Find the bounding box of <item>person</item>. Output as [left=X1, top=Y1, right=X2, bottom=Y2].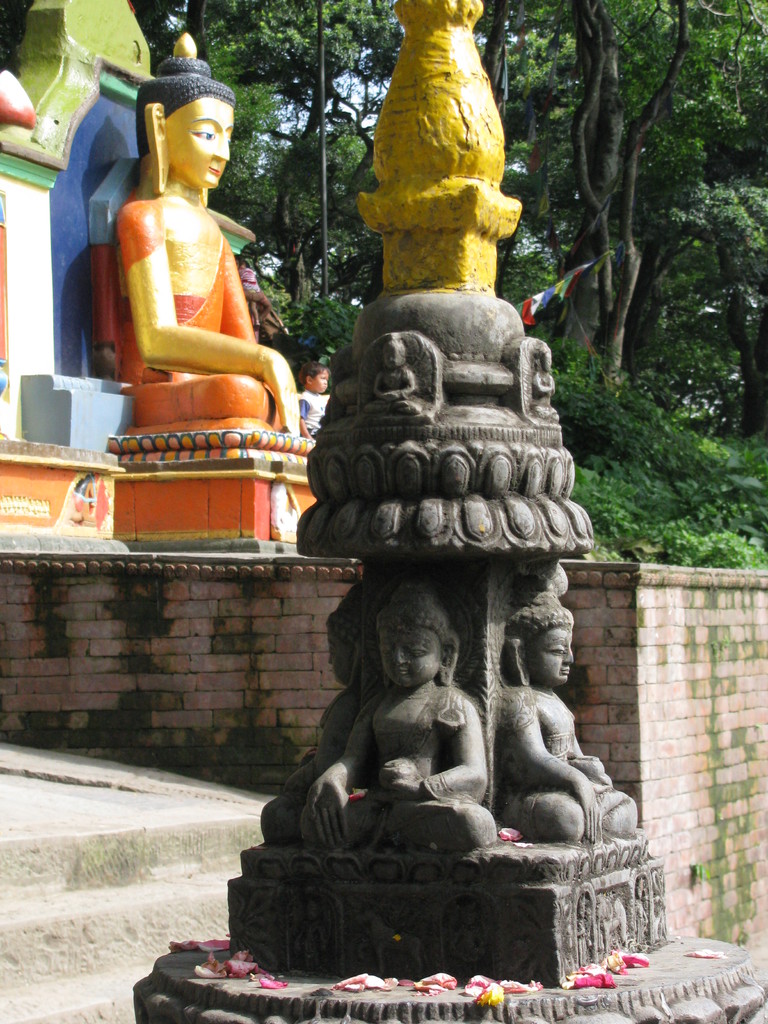
[left=497, top=577, right=649, bottom=855].
